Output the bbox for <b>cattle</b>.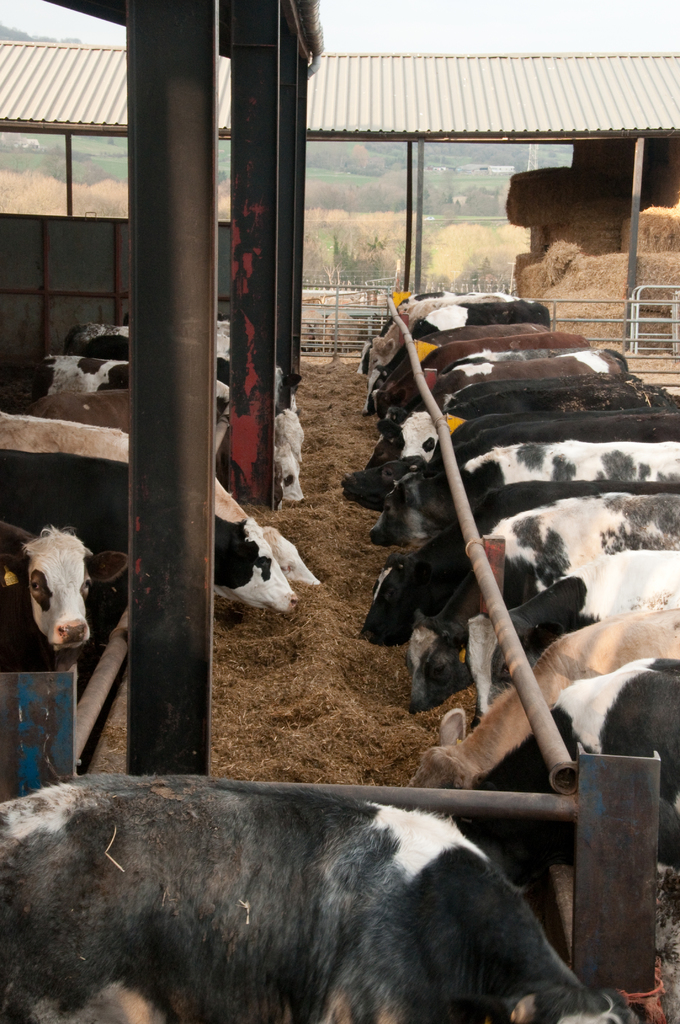
bbox=(364, 293, 505, 379).
